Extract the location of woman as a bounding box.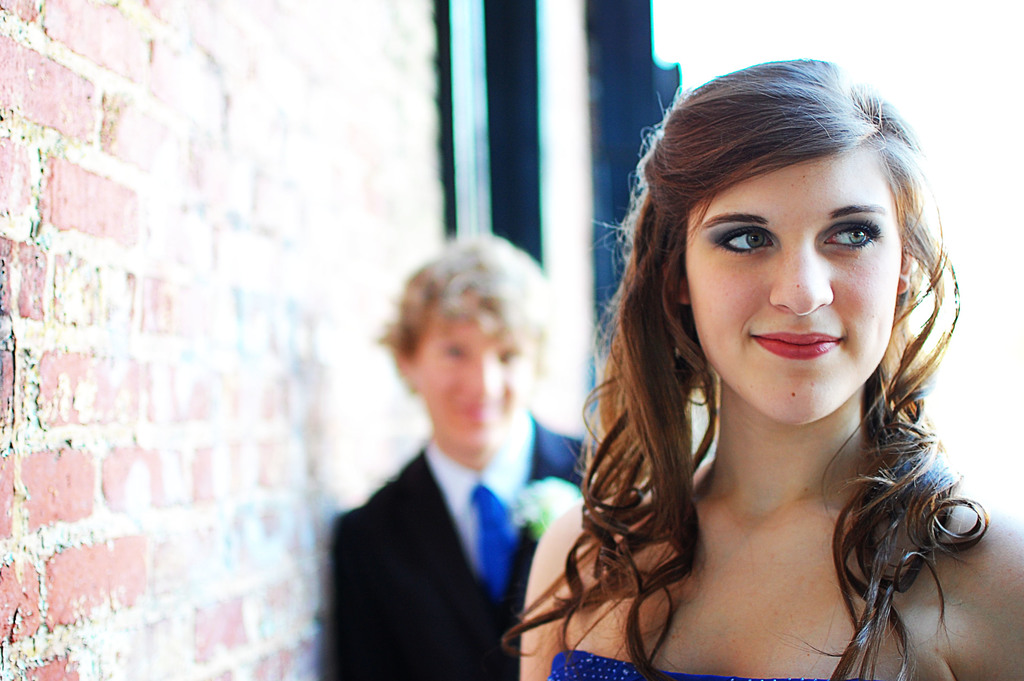
bbox=(465, 63, 1023, 680).
